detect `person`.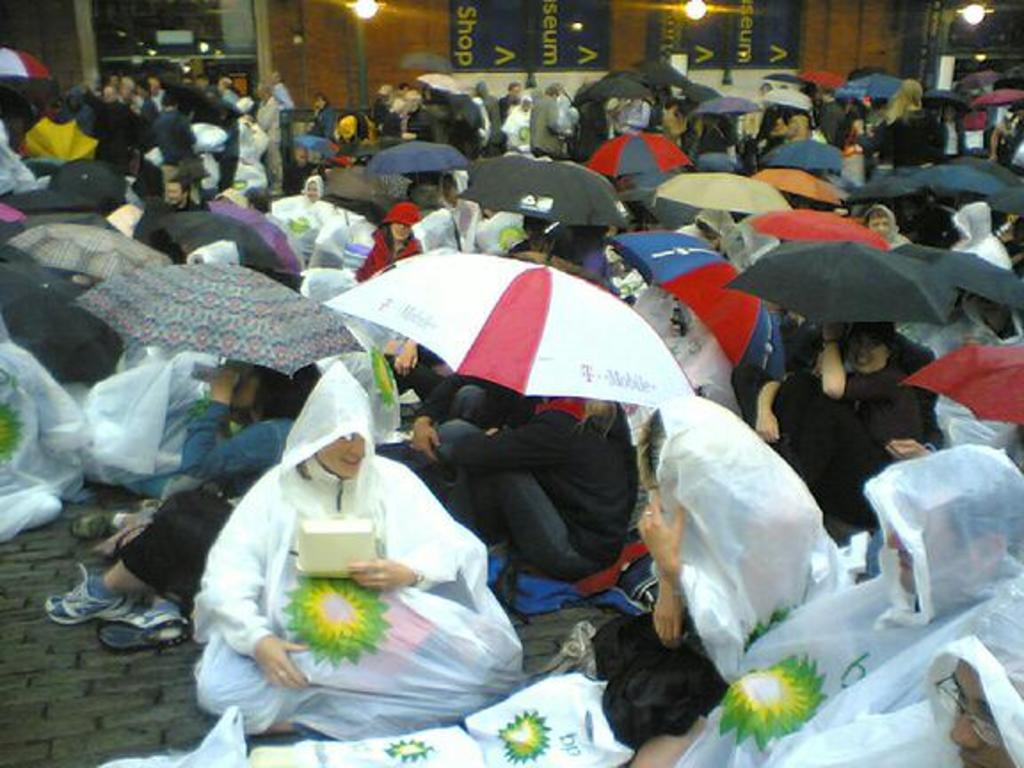
Detected at locate(0, 331, 85, 526).
